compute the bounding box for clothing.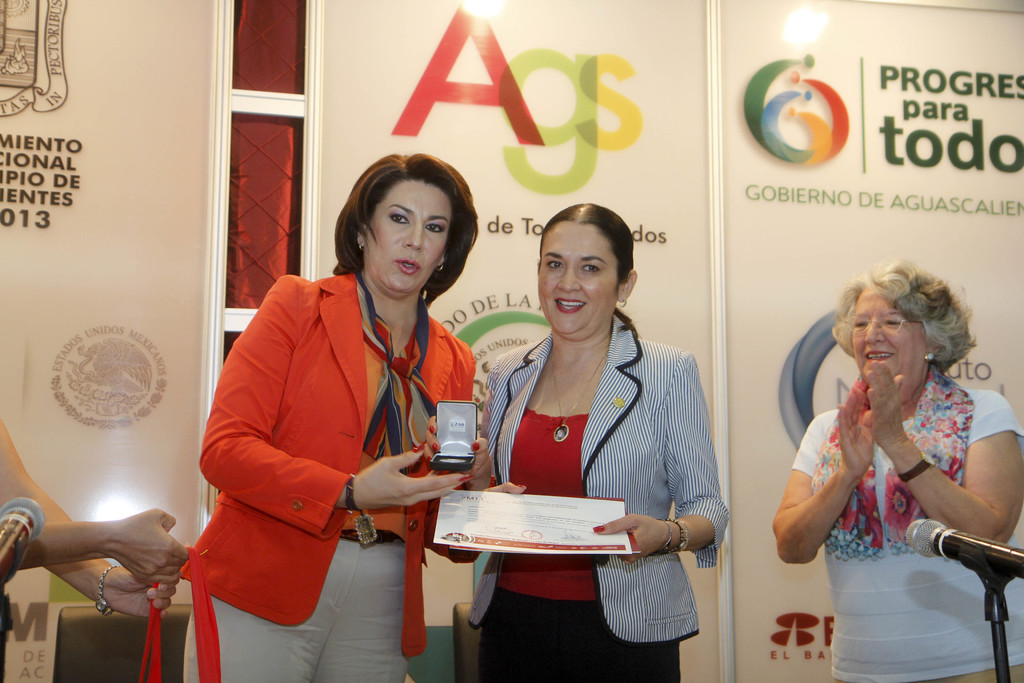
<bbox>492, 318, 757, 682</bbox>.
